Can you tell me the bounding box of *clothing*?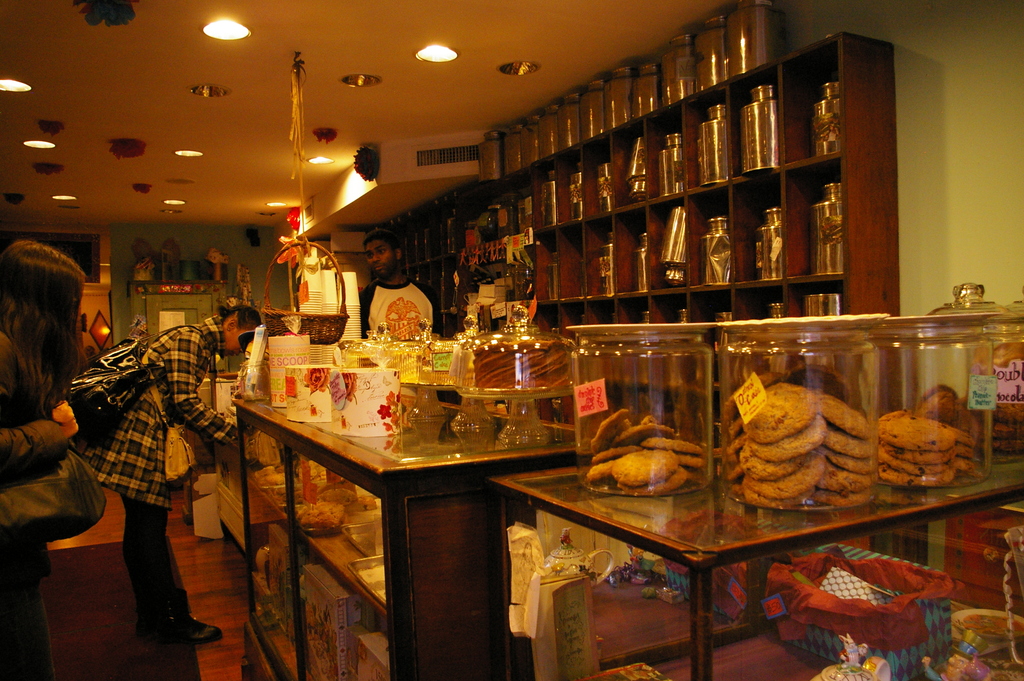
[0,581,56,680].
